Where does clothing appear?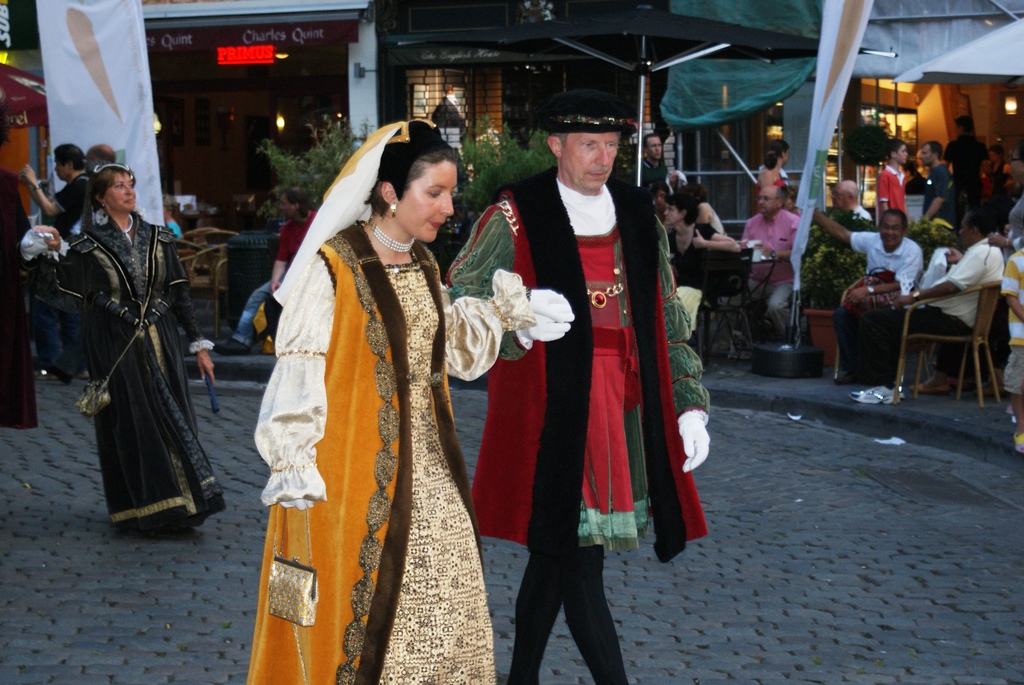
Appears at 740 209 801 337.
